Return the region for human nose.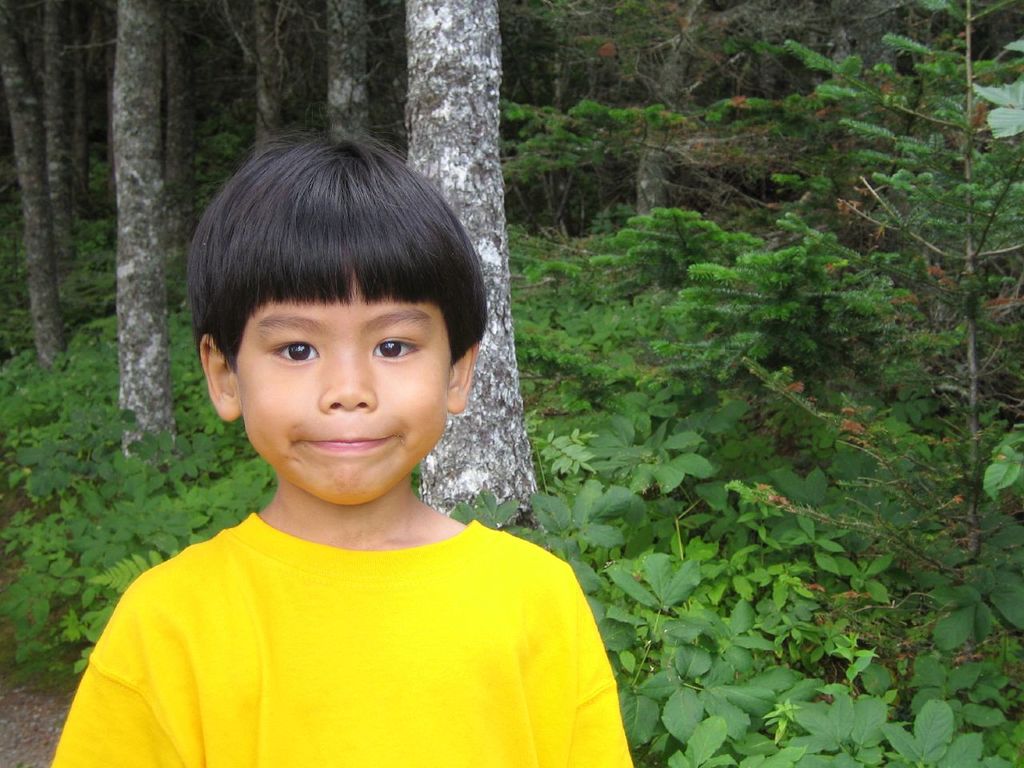
locate(318, 342, 378, 410).
